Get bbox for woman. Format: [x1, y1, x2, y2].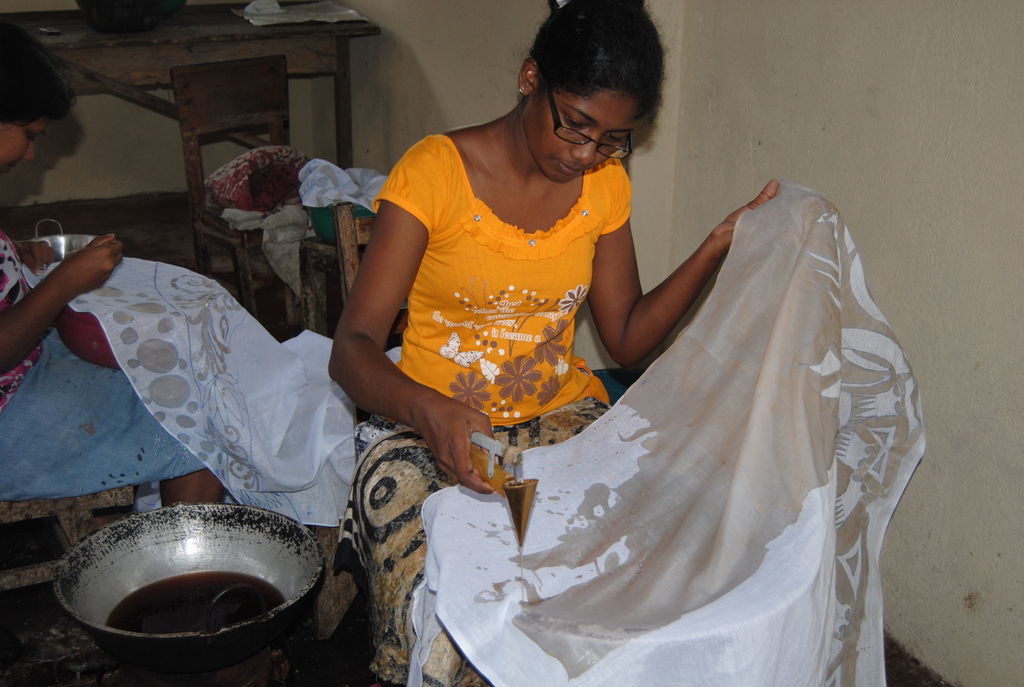
[327, 0, 780, 686].
